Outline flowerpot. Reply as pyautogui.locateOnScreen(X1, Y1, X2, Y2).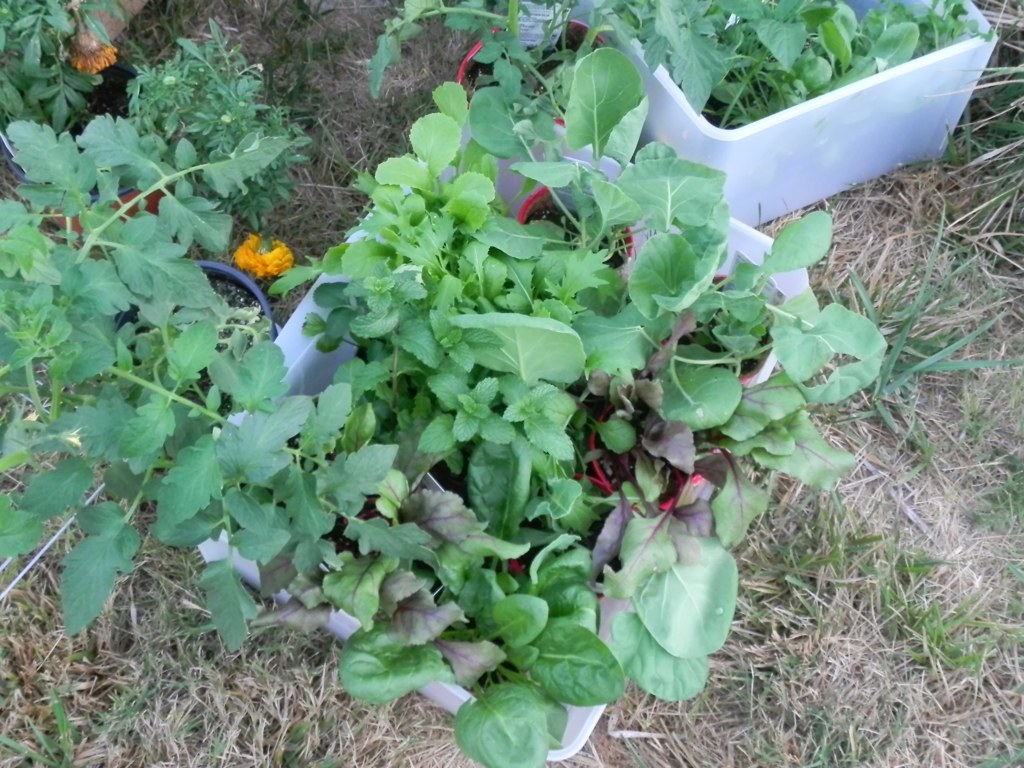
pyautogui.locateOnScreen(516, 187, 637, 283).
